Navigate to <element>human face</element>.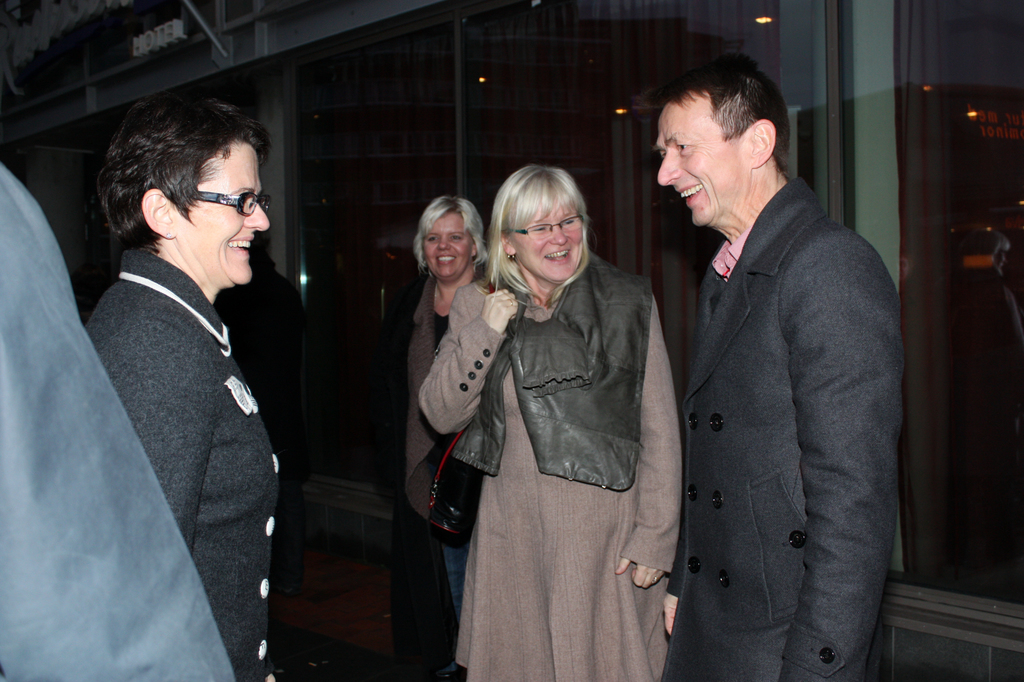
Navigation target: BBox(421, 213, 473, 277).
